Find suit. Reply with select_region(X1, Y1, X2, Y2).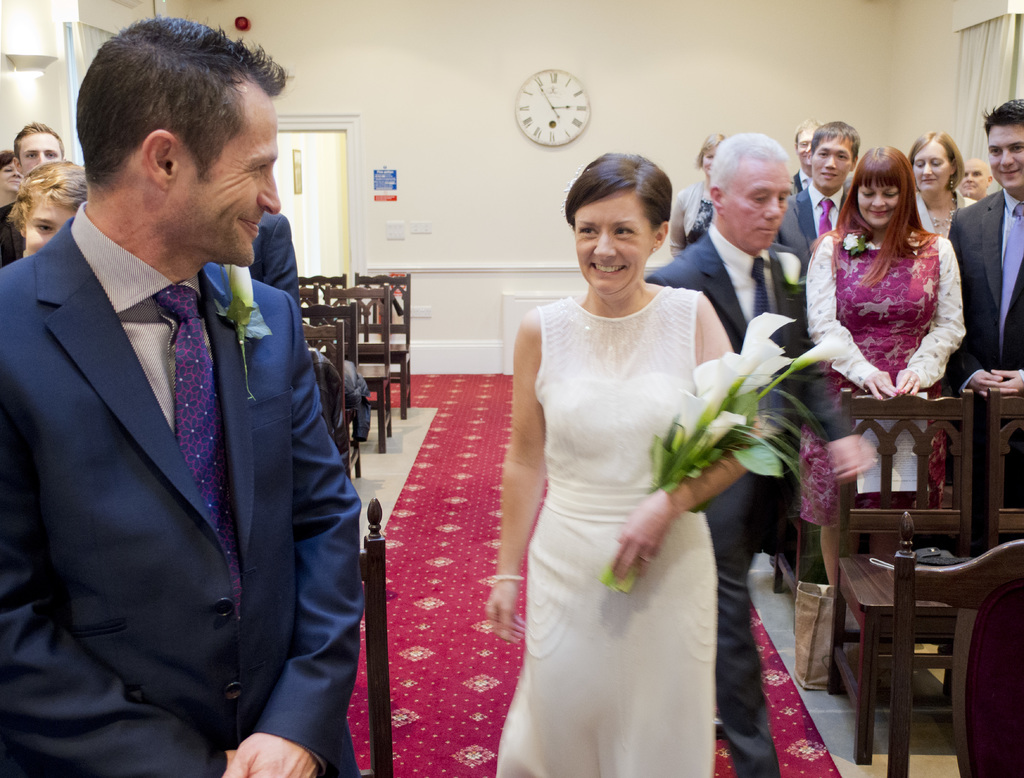
select_region(238, 222, 300, 313).
